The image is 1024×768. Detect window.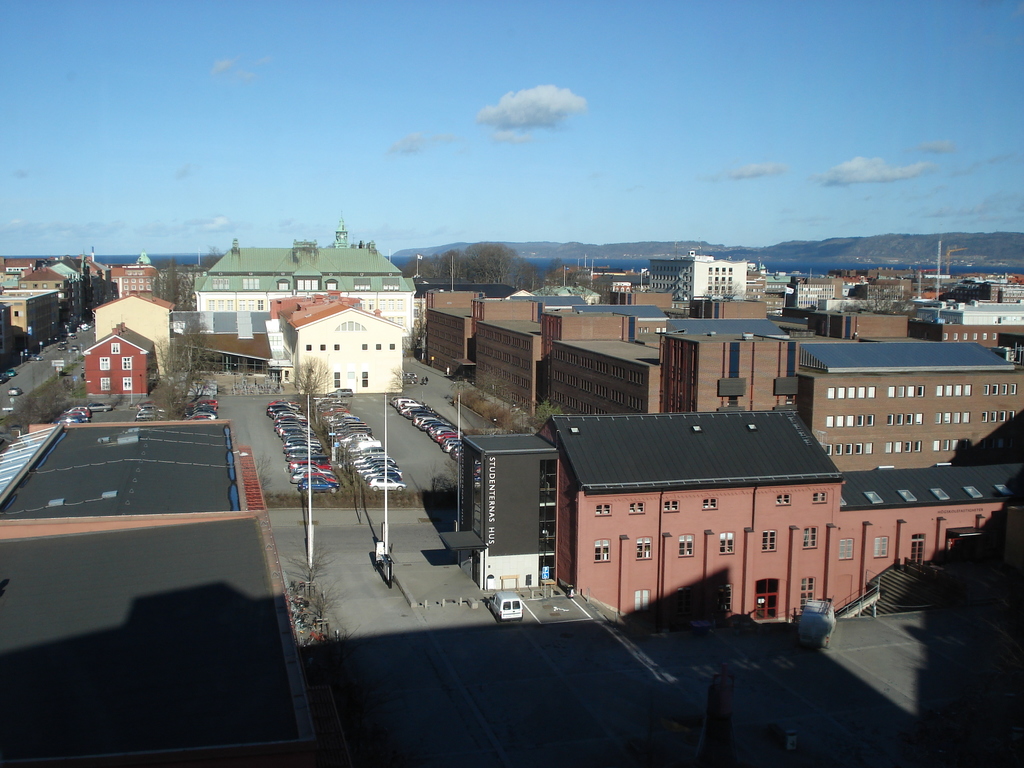
Detection: 907, 415, 911, 426.
